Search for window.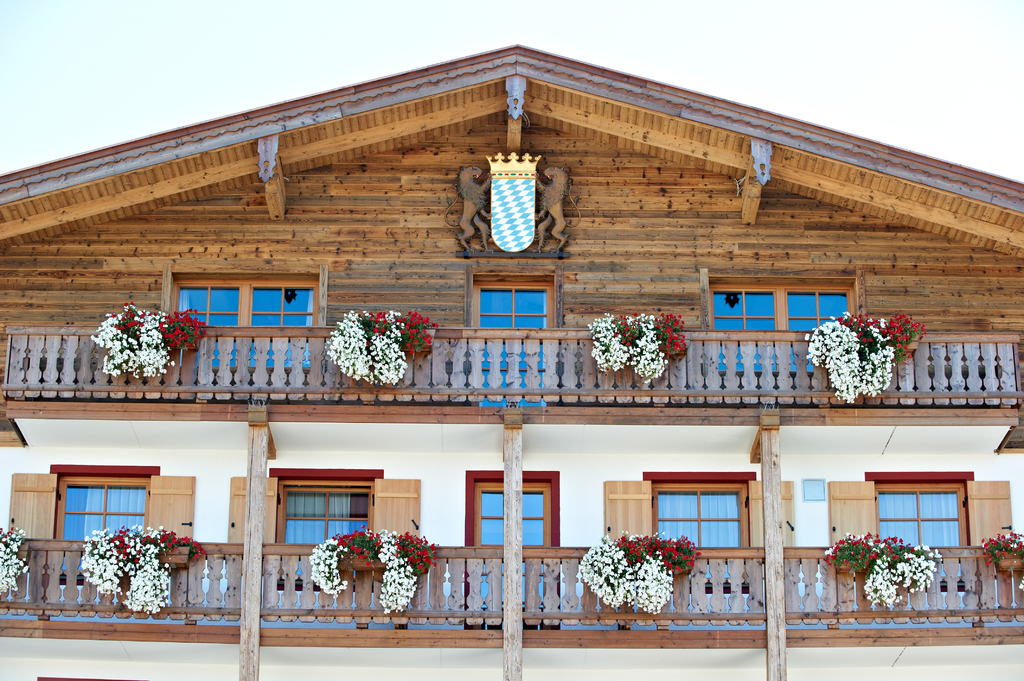
Found at <box>863,470,973,591</box>.
